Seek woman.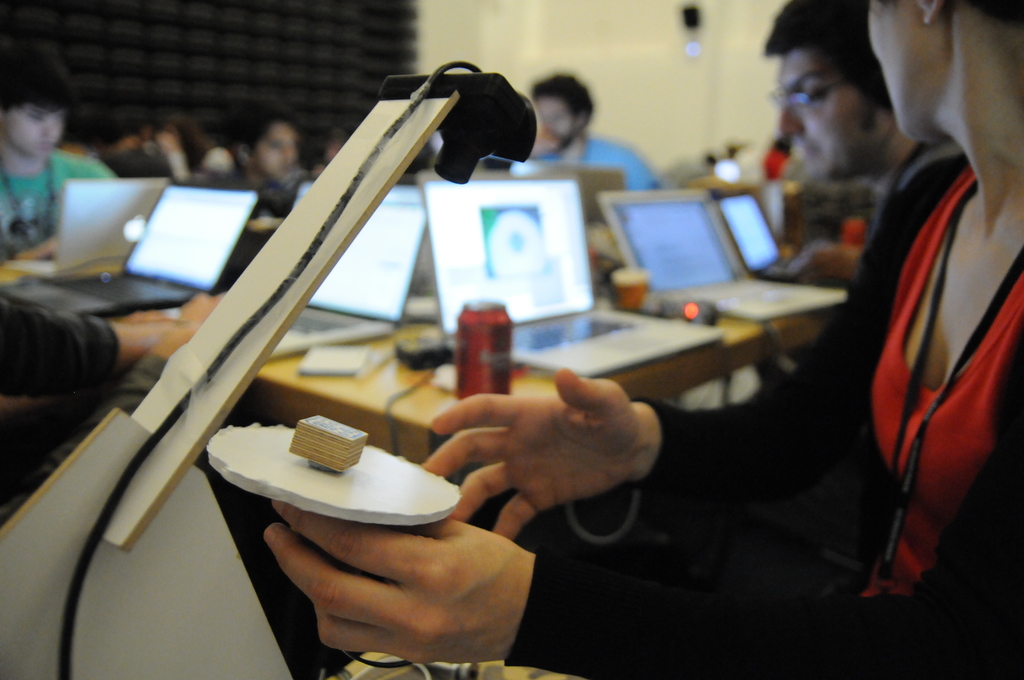
[145, 111, 241, 182].
